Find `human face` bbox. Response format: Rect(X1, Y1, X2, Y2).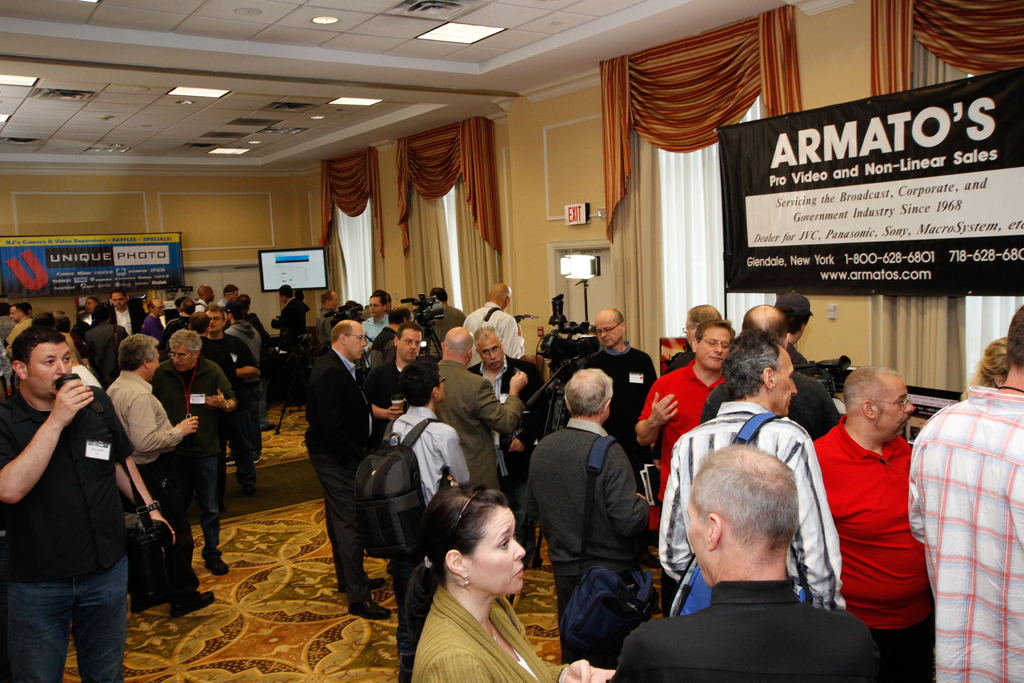
Rect(167, 343, 197, 370).
